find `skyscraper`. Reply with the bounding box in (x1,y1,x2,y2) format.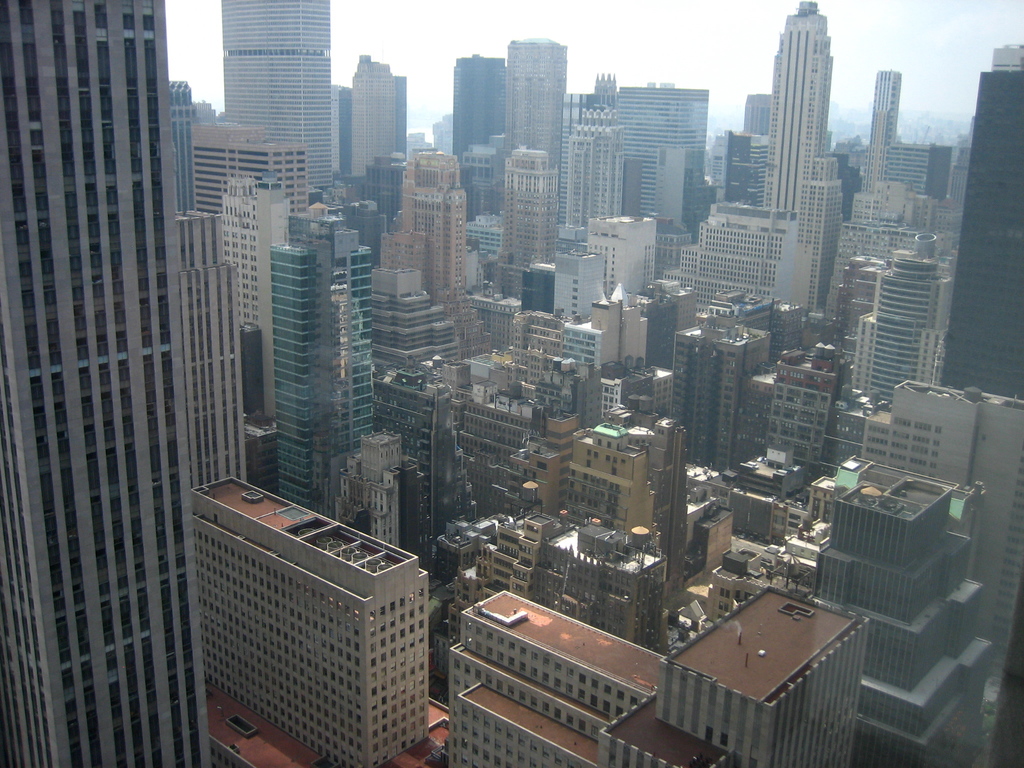
(588,211,654,292).
